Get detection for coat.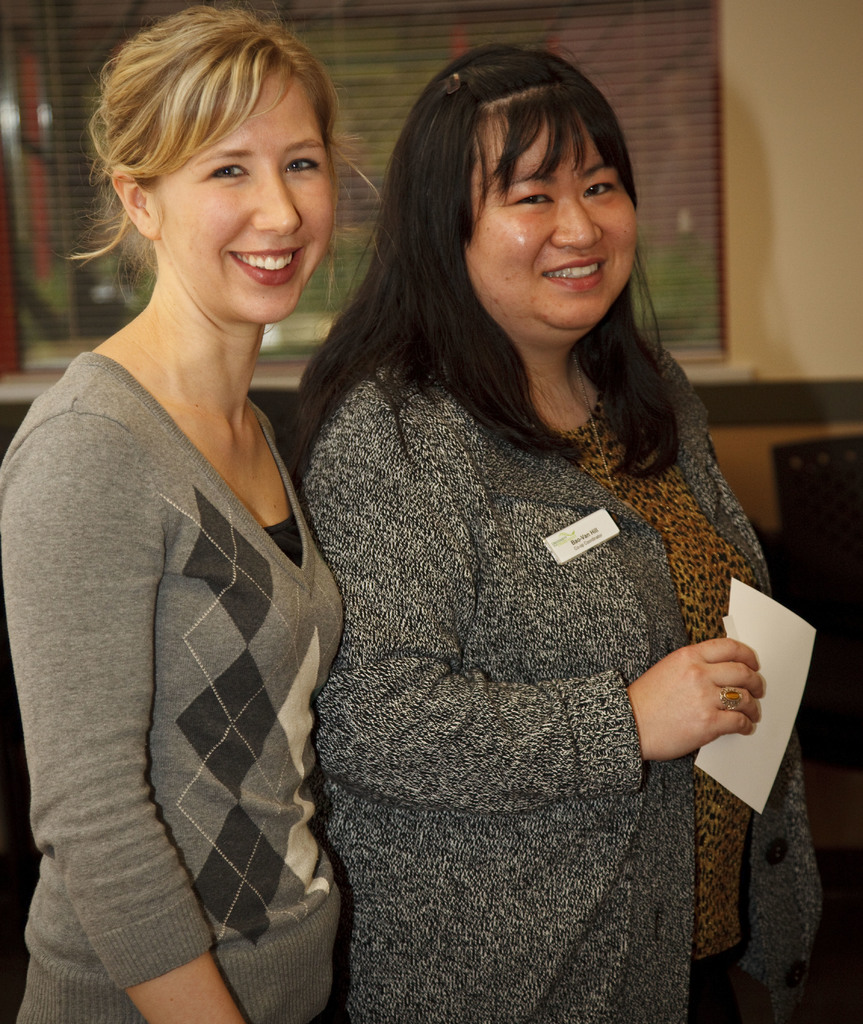
Detection: [286, 202, 774, 997].
